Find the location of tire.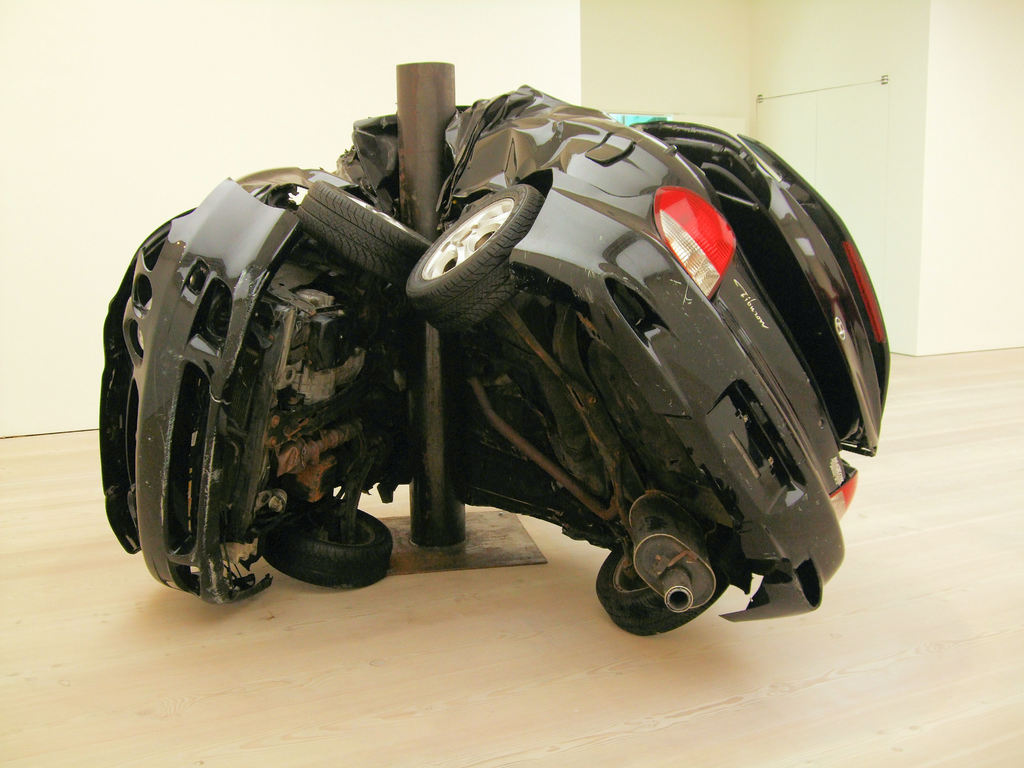
Location: box(298, 179, 431, 286).
